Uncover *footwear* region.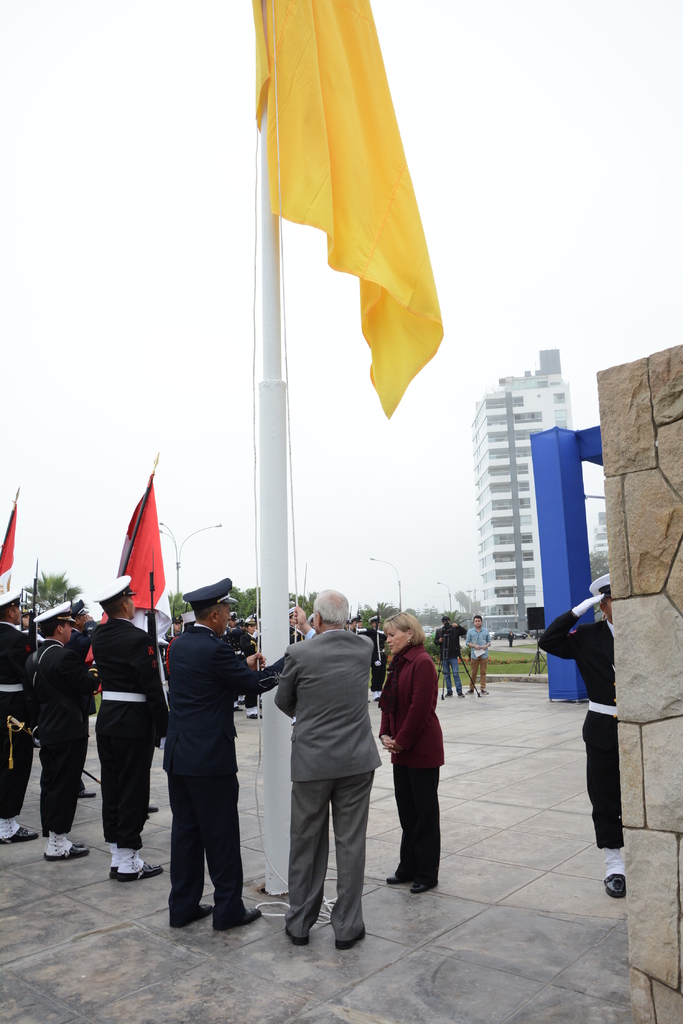
Uncovered: [168, 904, 214, 928].
